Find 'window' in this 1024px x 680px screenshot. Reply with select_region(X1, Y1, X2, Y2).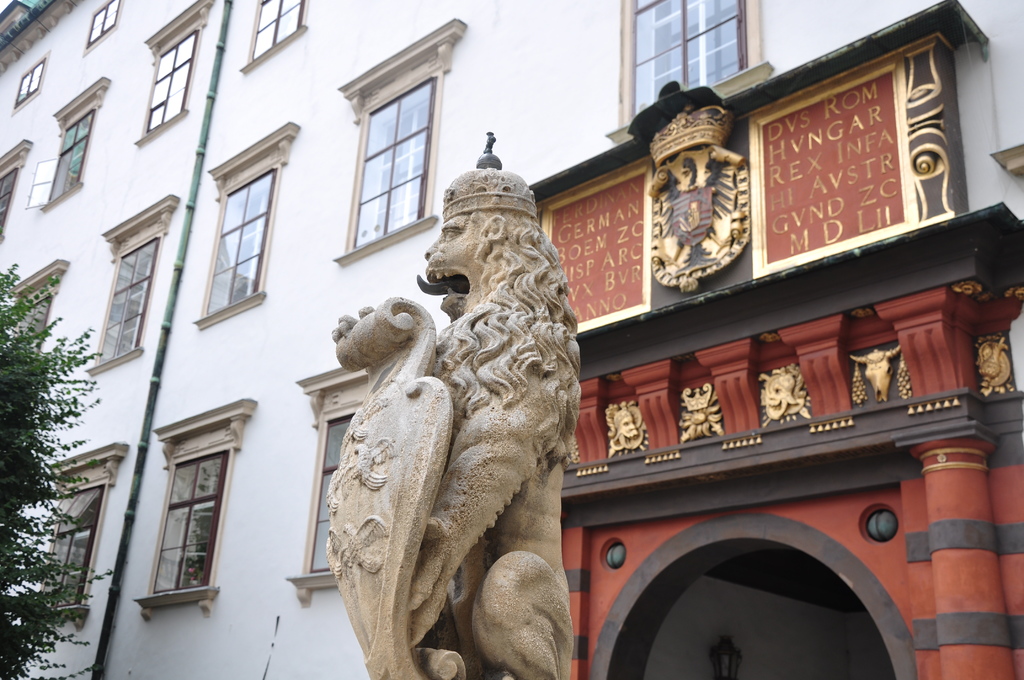
select_region(32, 476, 112, 617).
